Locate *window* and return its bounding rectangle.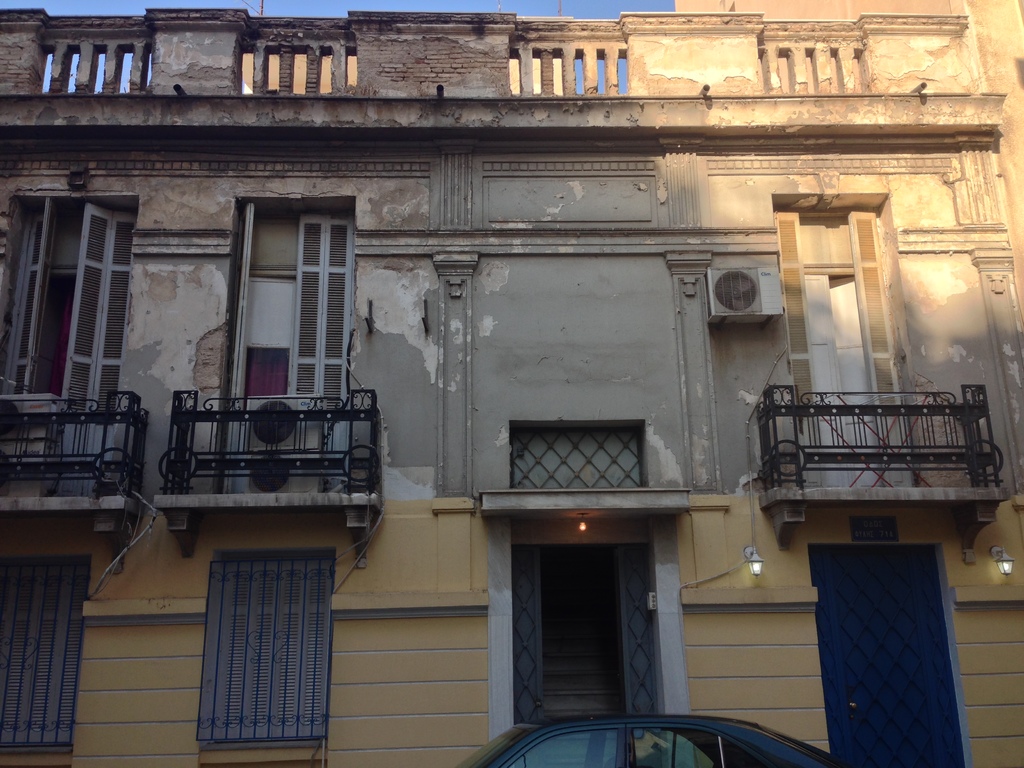
(519, 539, 659, 728).
